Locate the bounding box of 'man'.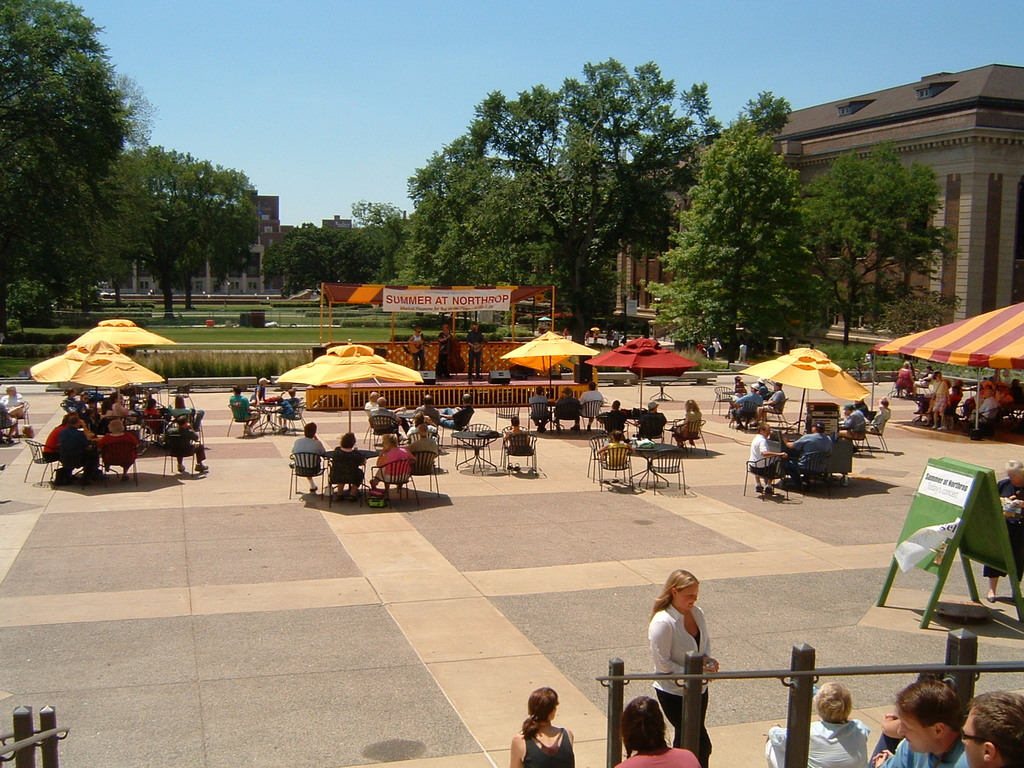
Bounding box: [x1=607, y1=691, x2=701, y2=767].
